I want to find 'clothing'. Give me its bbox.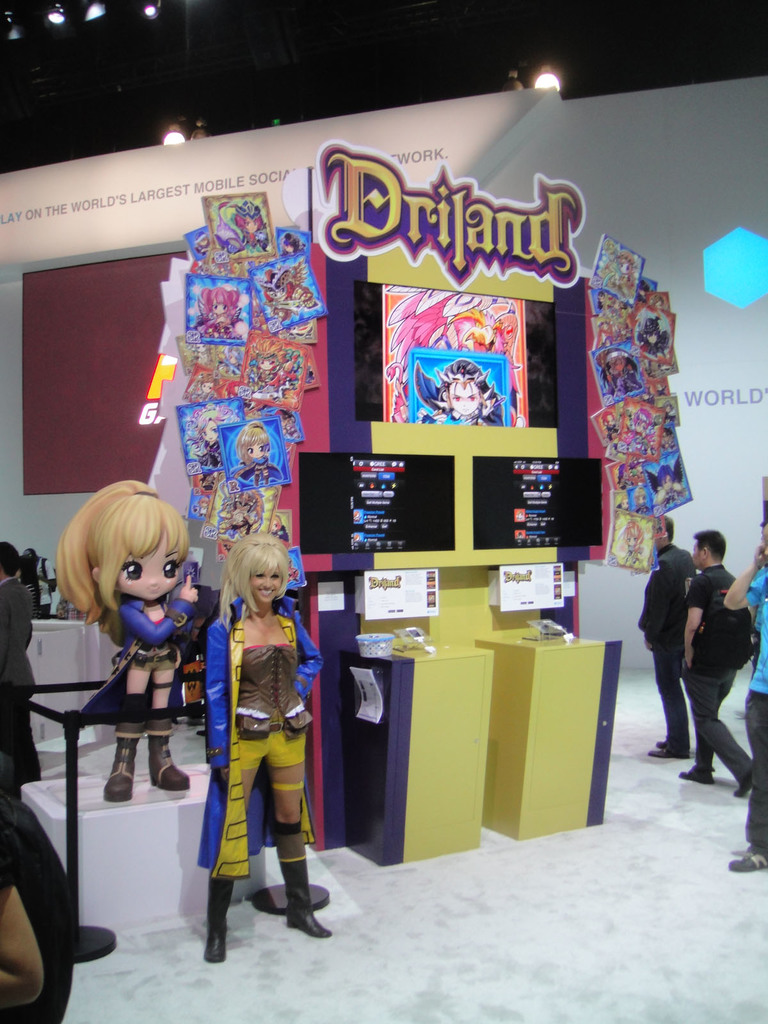
191, 579, 315, 892.
